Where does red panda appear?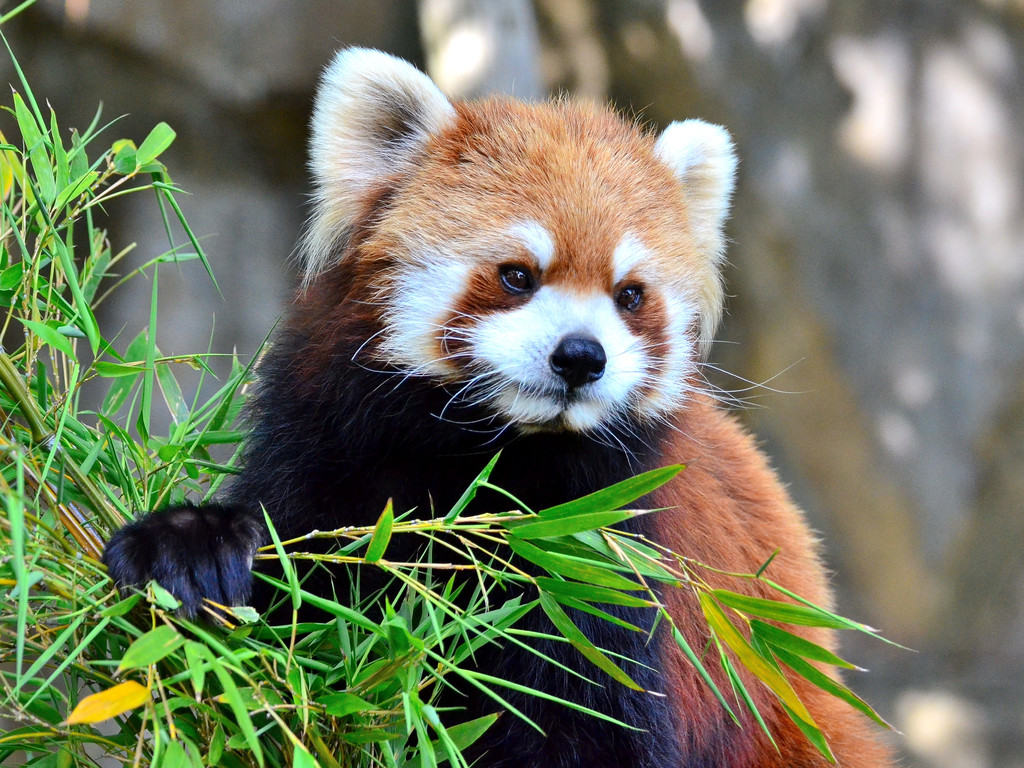
Appears at (99,45,892,767).
